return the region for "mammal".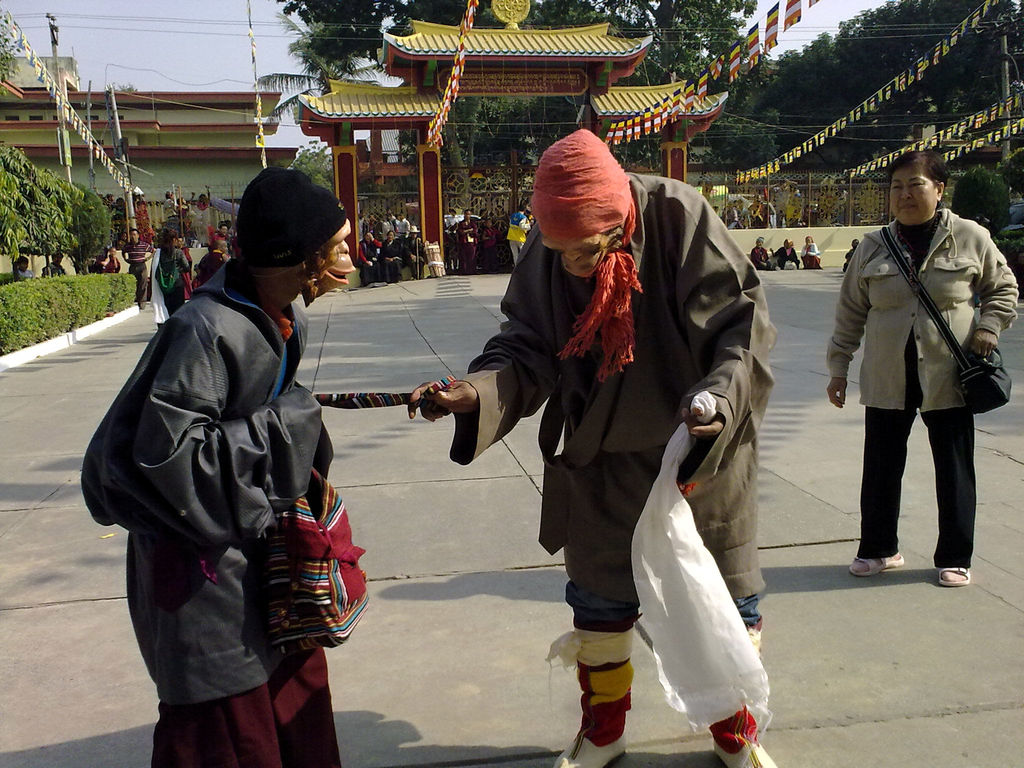
767,239,802,269.
